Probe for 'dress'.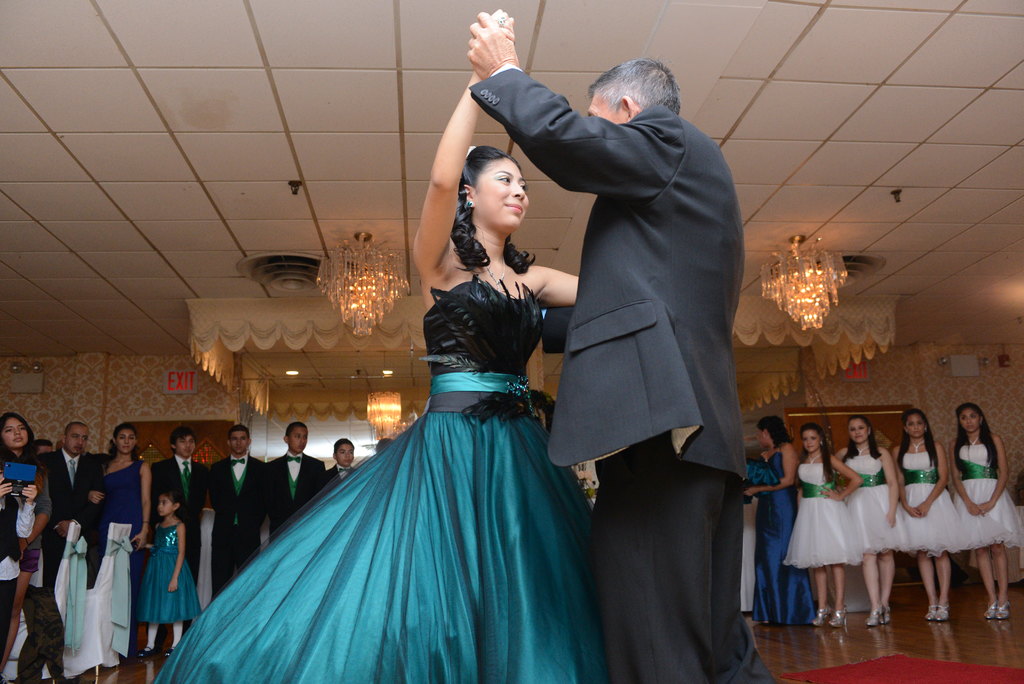
Probe result: BBox(756, 438, 820, 624).
